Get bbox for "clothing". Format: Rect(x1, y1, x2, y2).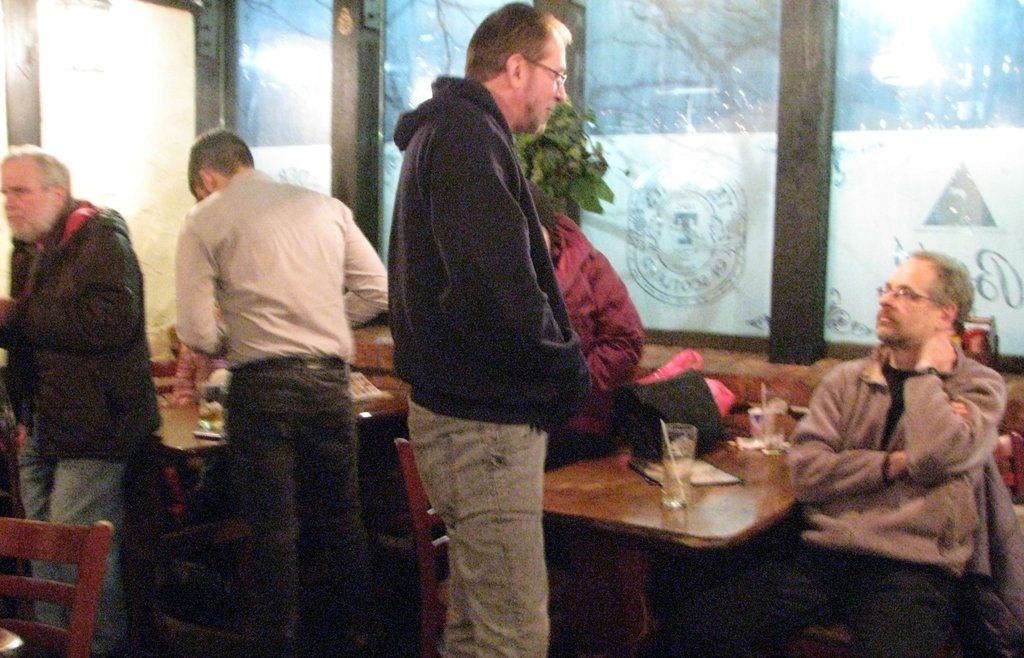
Rect(174, 172, 395, 657).
